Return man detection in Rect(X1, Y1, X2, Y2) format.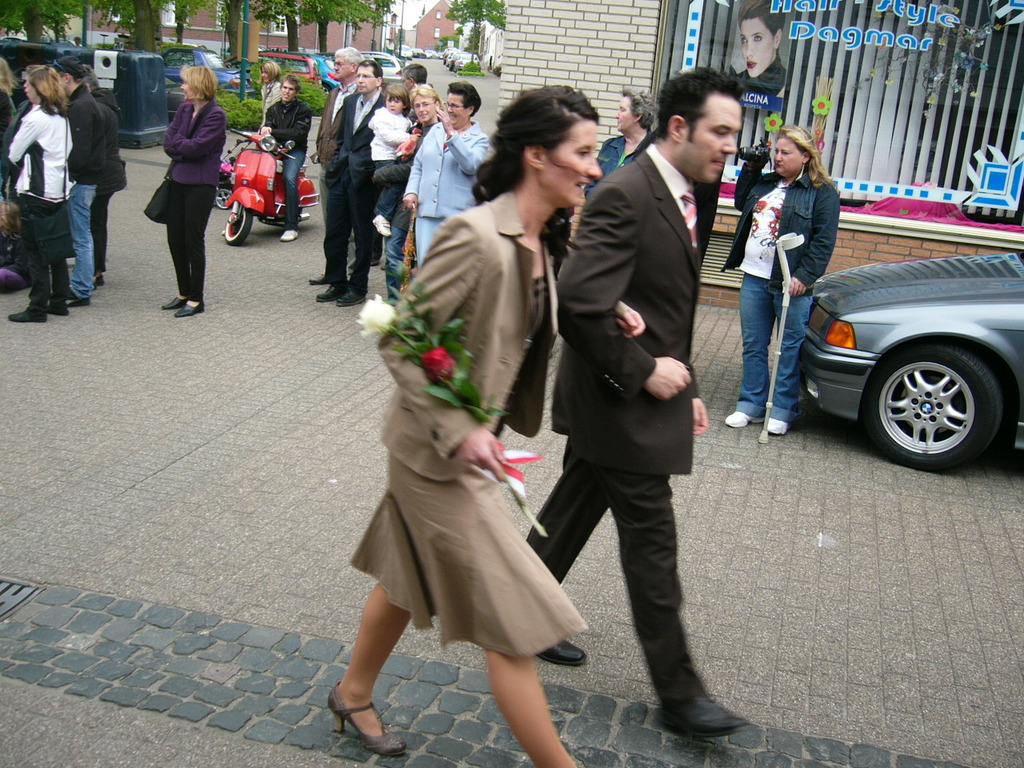
Rect(258, 74, 311, 242).
